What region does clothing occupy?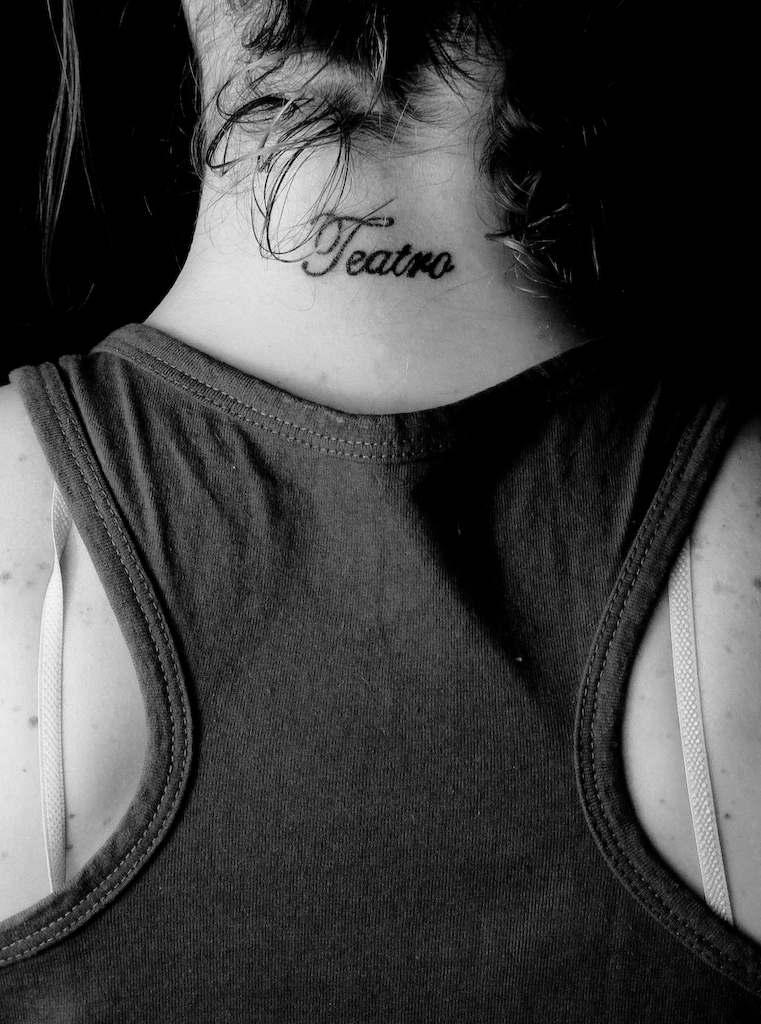
pyautogui.locateOnScreen(0, 313, 760, 1023).
